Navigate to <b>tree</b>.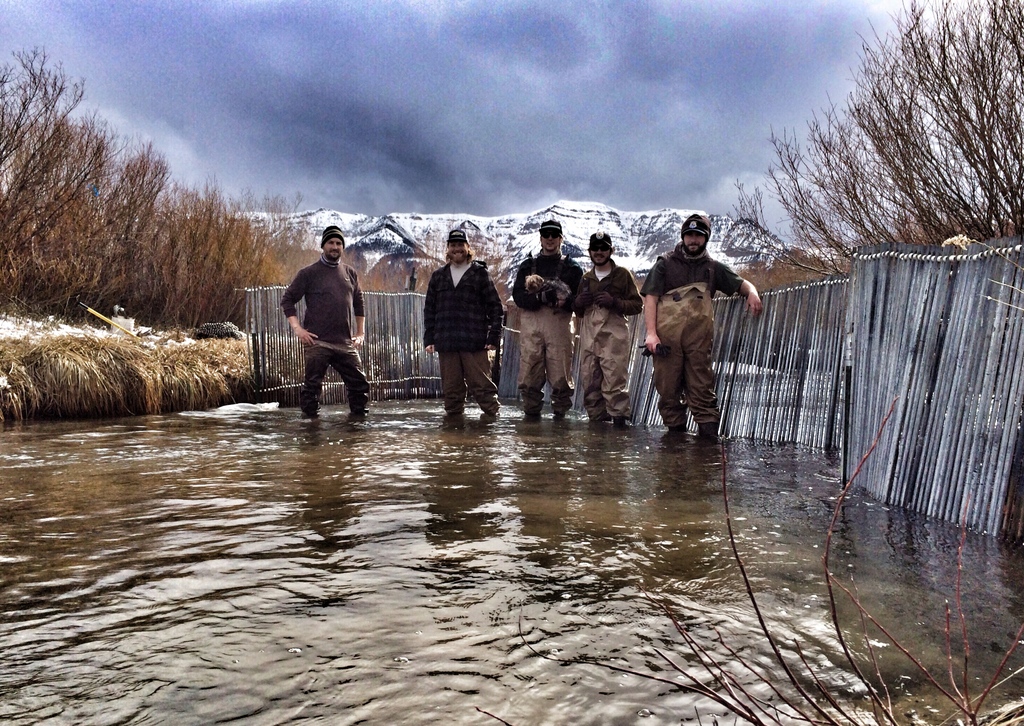
Navigation target: detection(724, 0, 908, 275).
